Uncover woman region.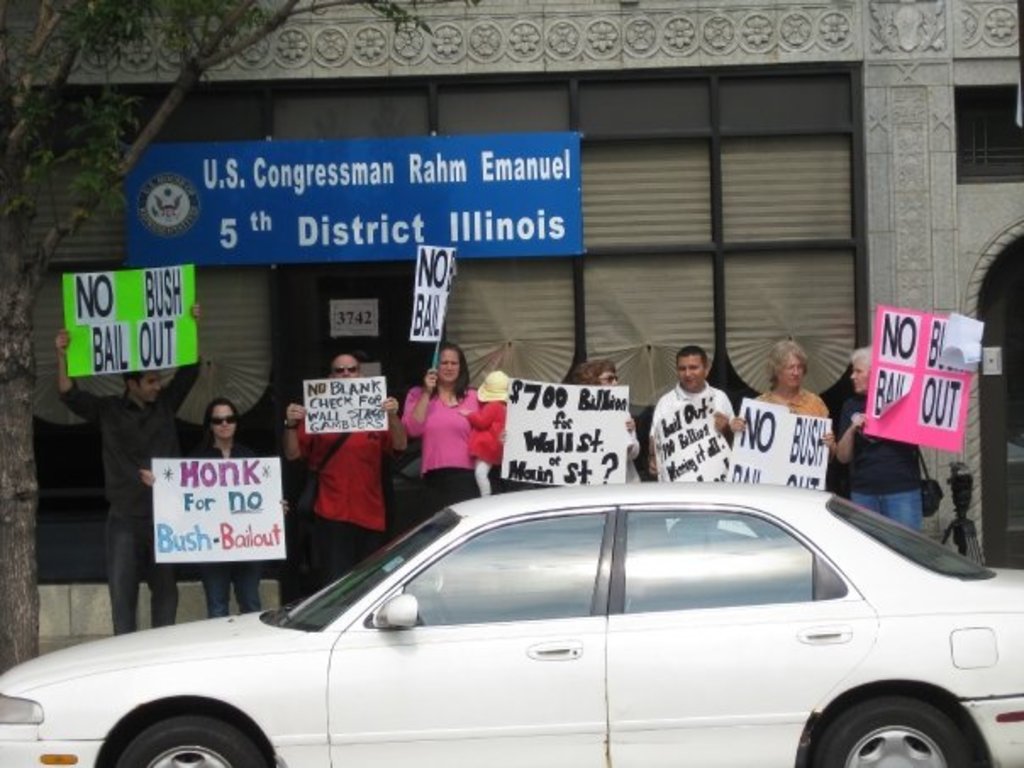
Uncovered: locate(743, 342, 848, 504).
